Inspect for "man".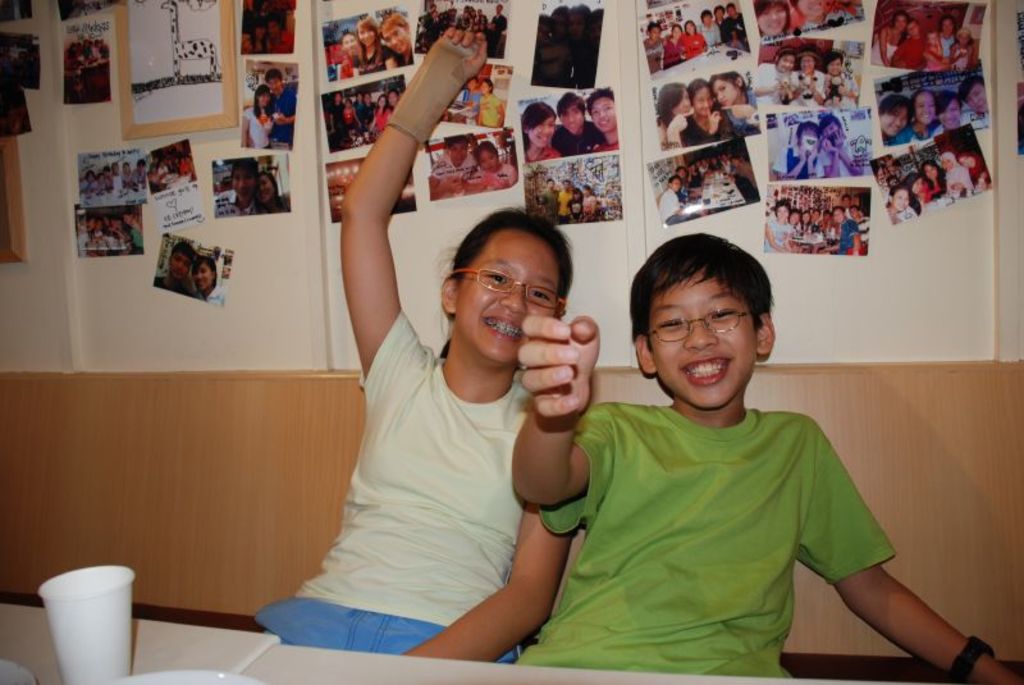
Inspection: Rect(544, 181, 559, 229).
